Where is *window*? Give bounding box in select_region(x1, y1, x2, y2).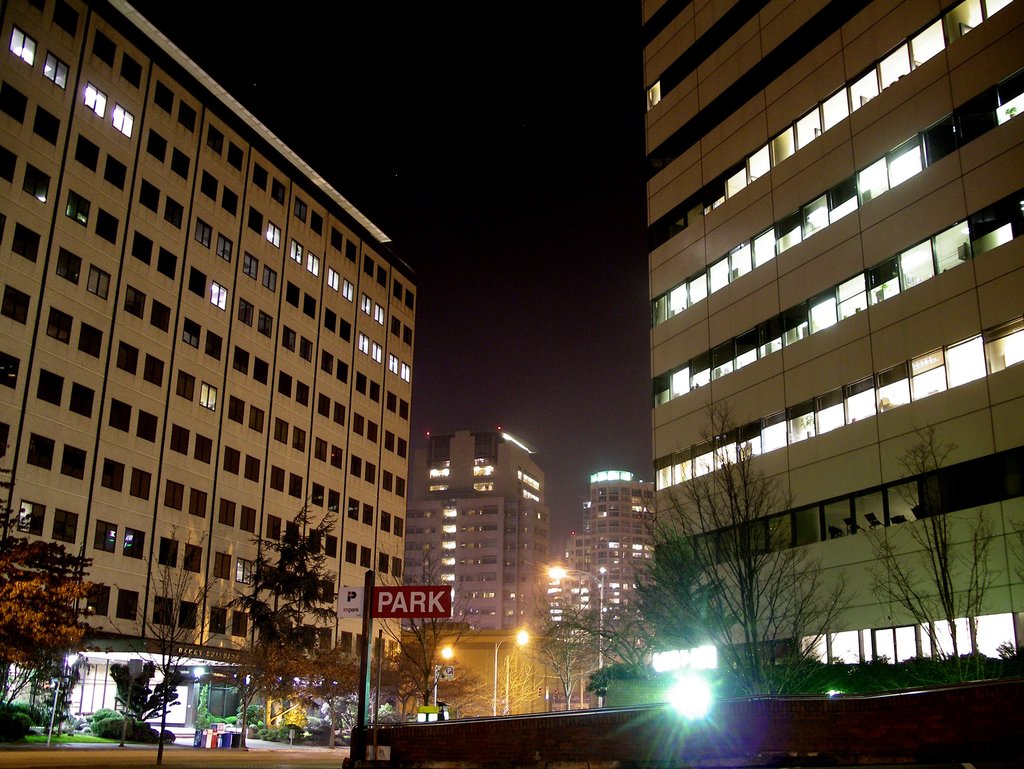
select_region(148, 303, 175, 331).
